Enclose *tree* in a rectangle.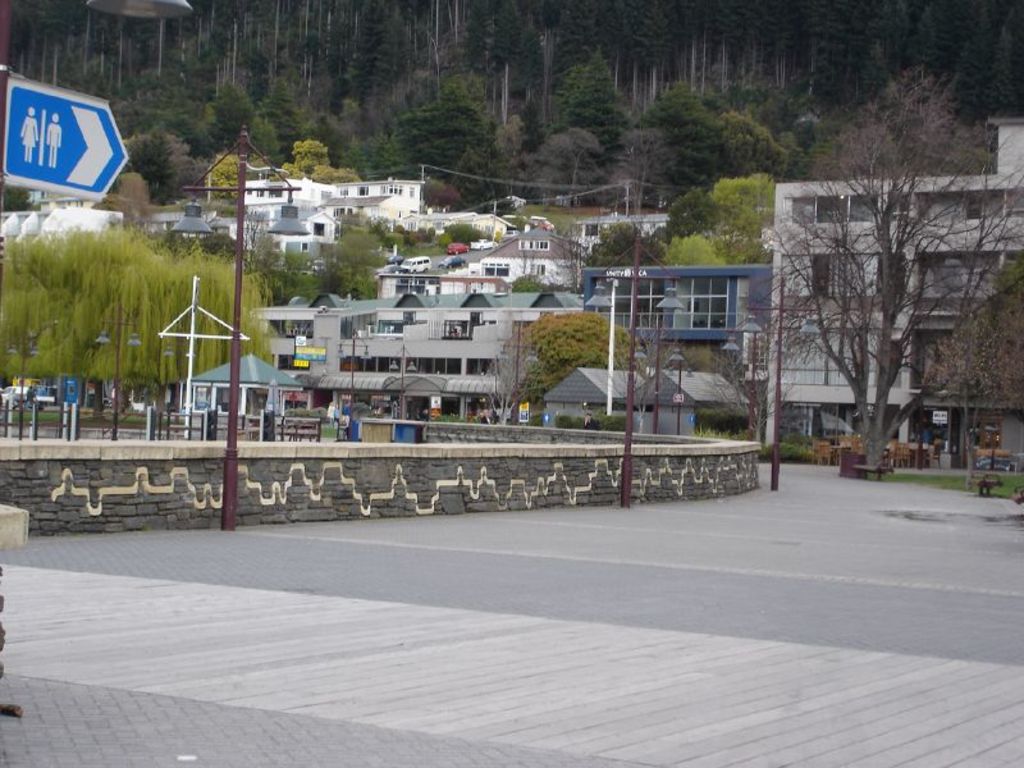
Rect(0, 0, 1023, 207).
